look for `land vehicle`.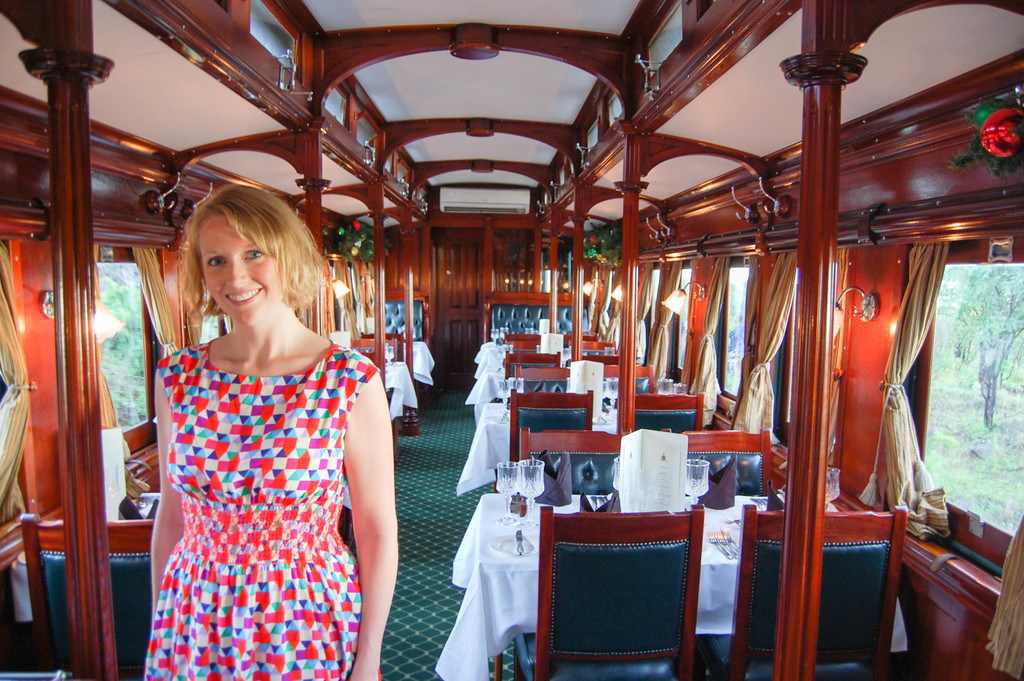
Found: region(0, 0, 1023, 680).
